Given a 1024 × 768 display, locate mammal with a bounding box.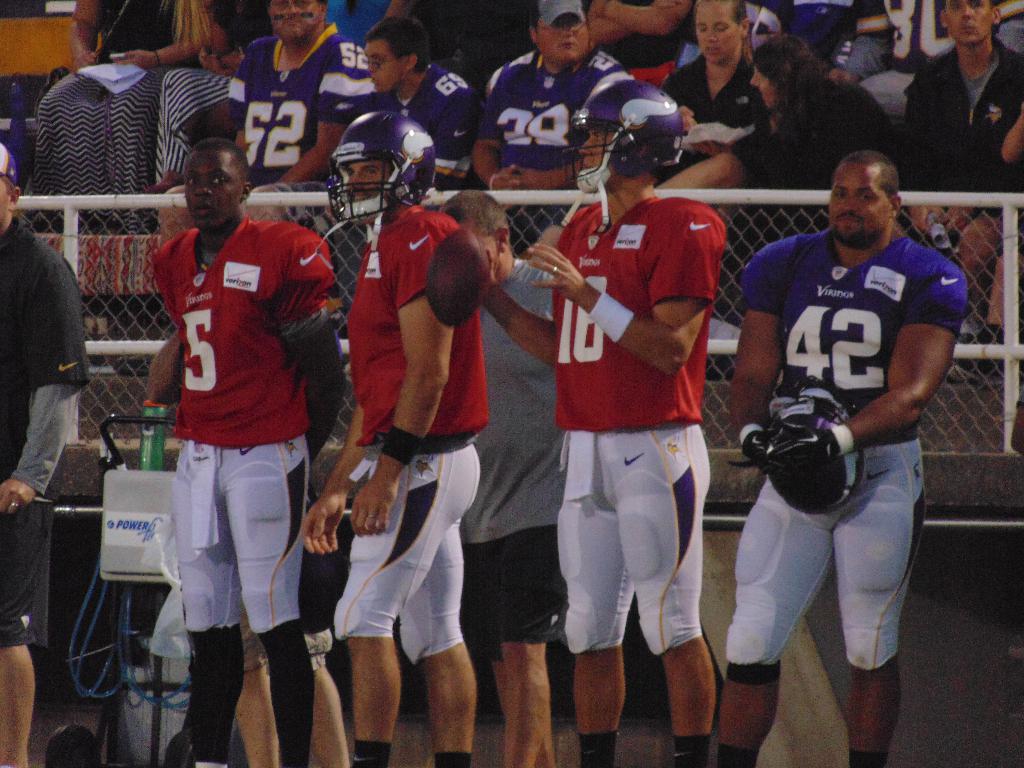
Located: 0 139 91 767.
